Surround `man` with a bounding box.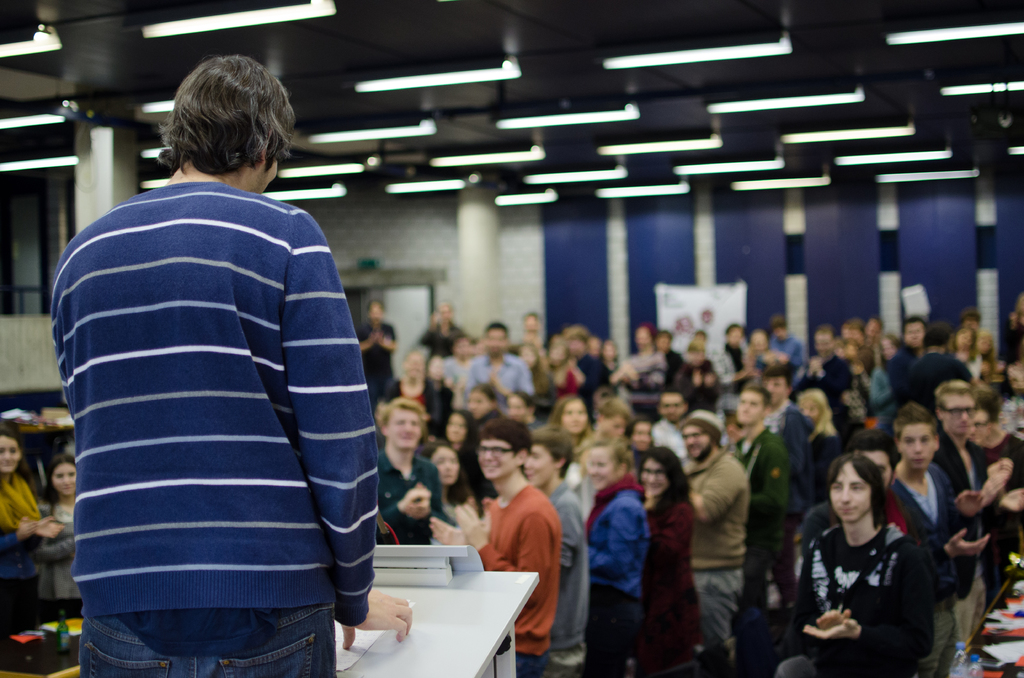
locate(930, 380, 1019, 629).
